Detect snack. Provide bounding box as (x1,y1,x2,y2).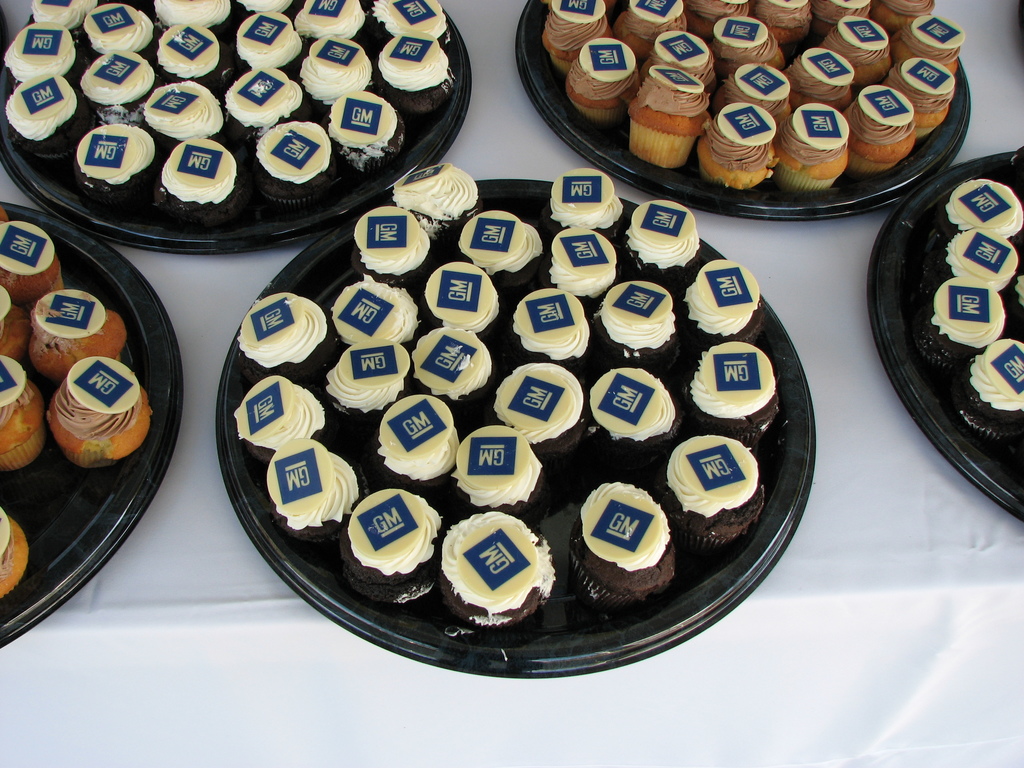
(677,253,759,336).
